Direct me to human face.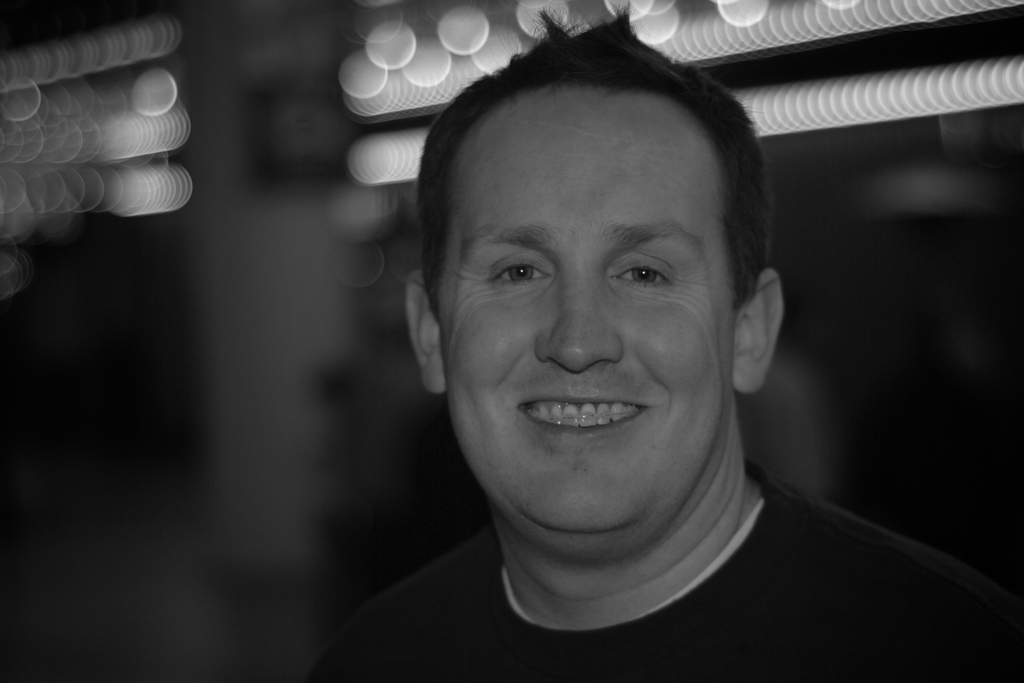
Direction: Rect(441, 84, 740, 529).
